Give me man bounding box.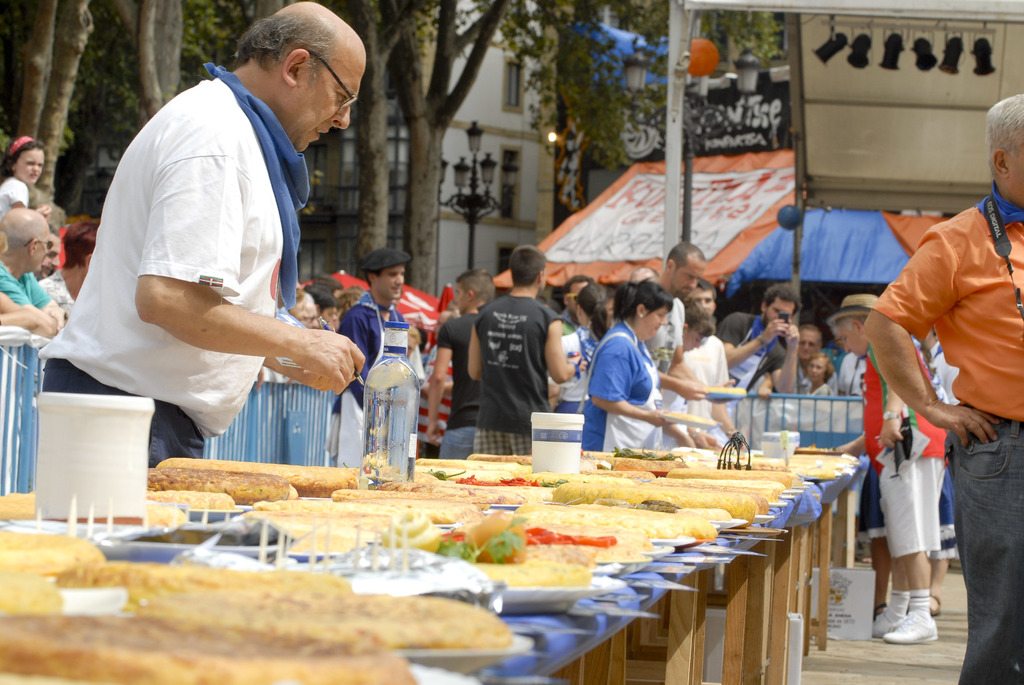
70, 1, 370, 487.
